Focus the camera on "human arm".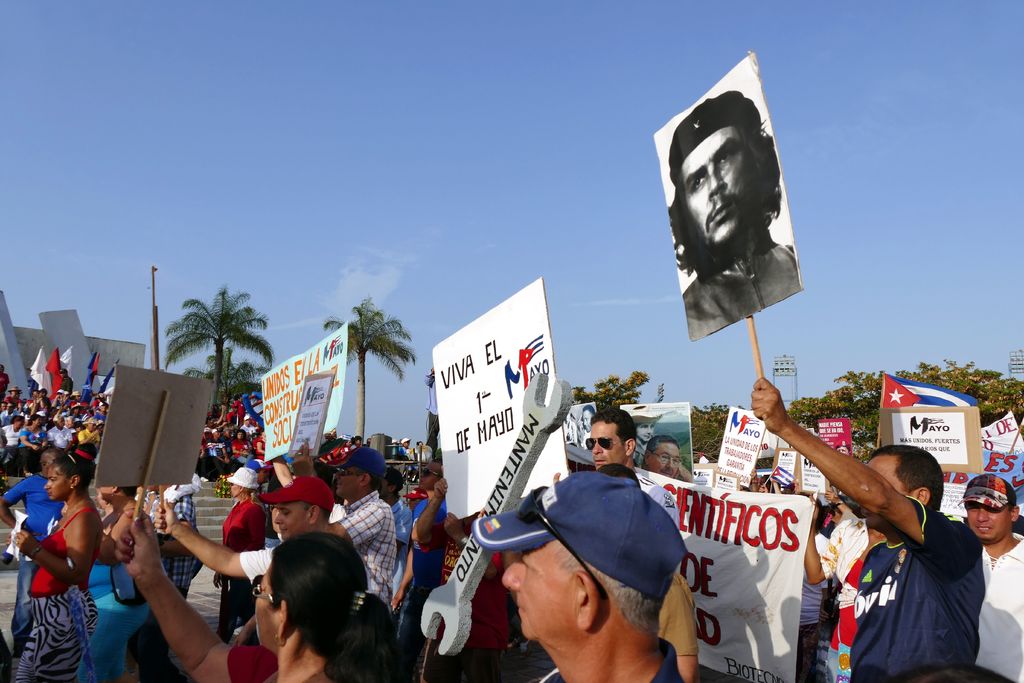
Focus region: select_region(289, 441, 384, 546).
